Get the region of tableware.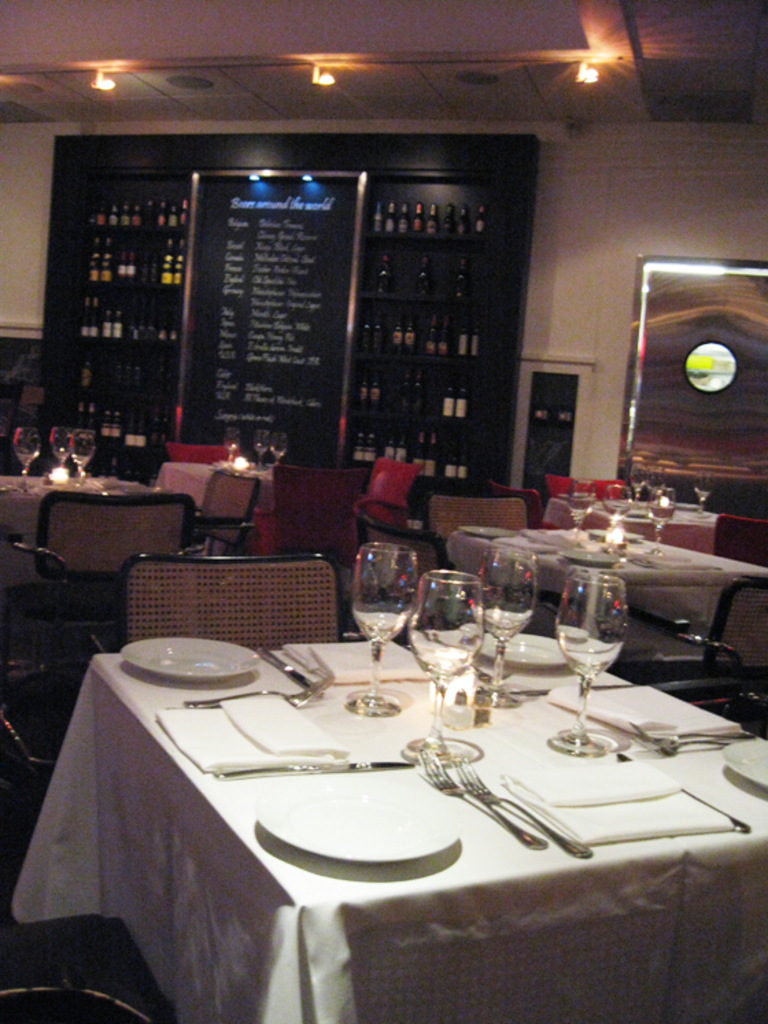
x1=254, y1=650, x2=328, y2=692.
